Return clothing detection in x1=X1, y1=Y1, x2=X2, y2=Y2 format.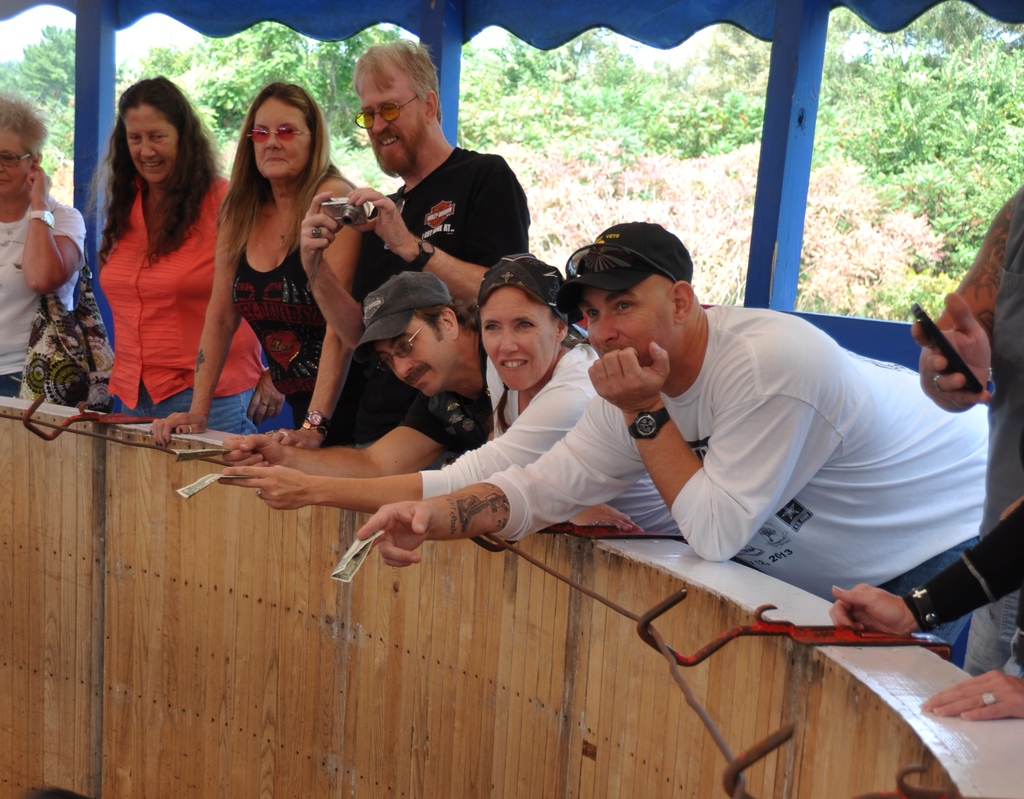
x1=901, y1=505, x2=1022, y2=632.
